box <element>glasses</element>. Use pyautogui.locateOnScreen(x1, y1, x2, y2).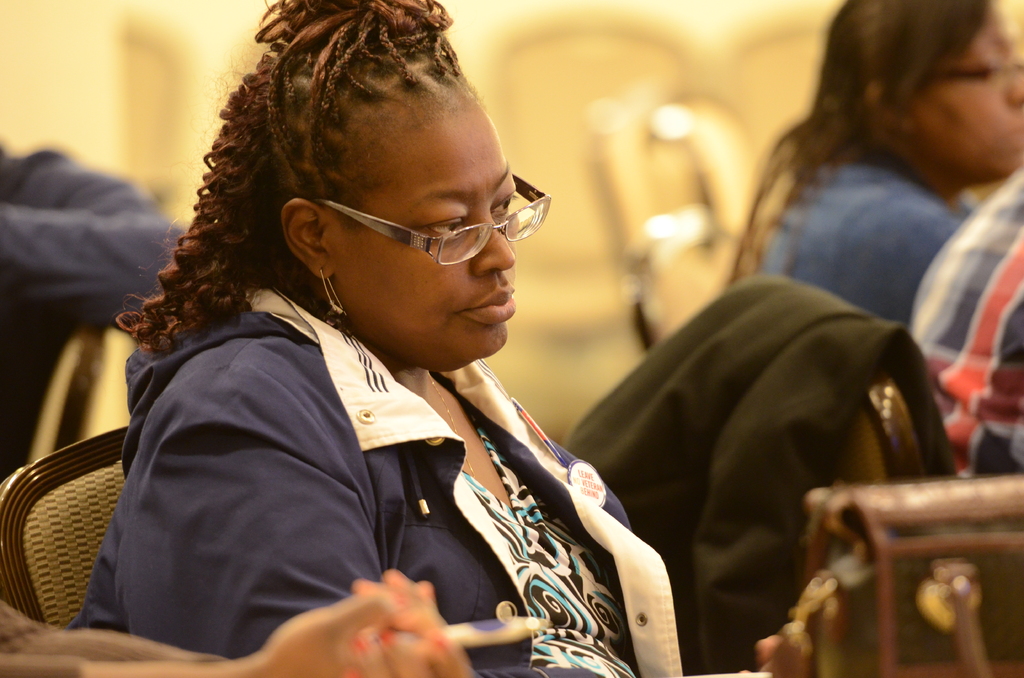
pyautogui.locateOnScreen(268, 180, 546, 268).
